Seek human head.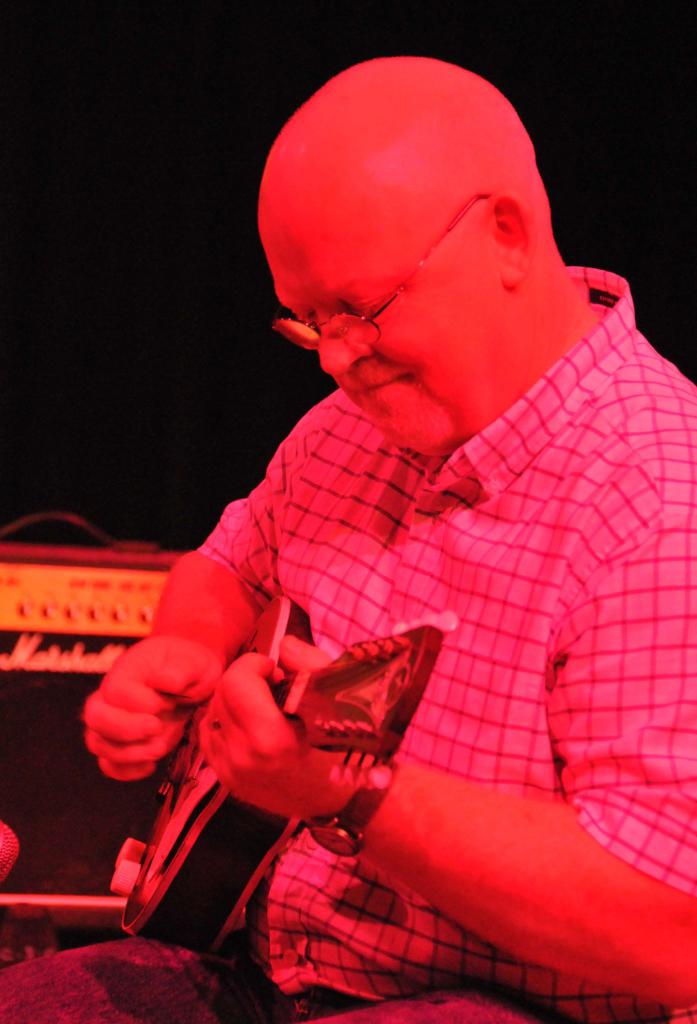
<bbox>237, 121, 607, 433</bbox>.
